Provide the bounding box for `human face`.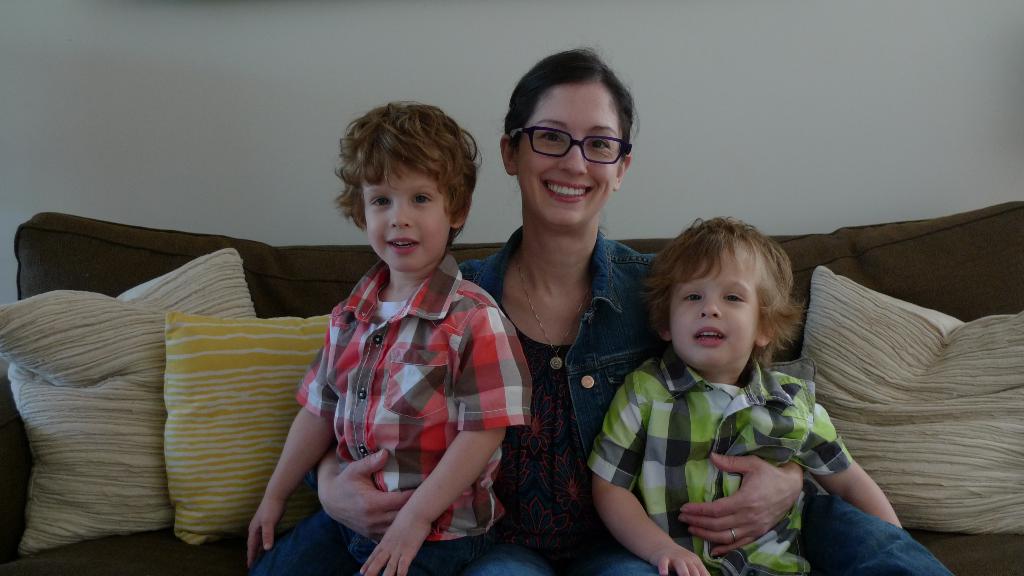
crop(514, 82, 620, 230).
